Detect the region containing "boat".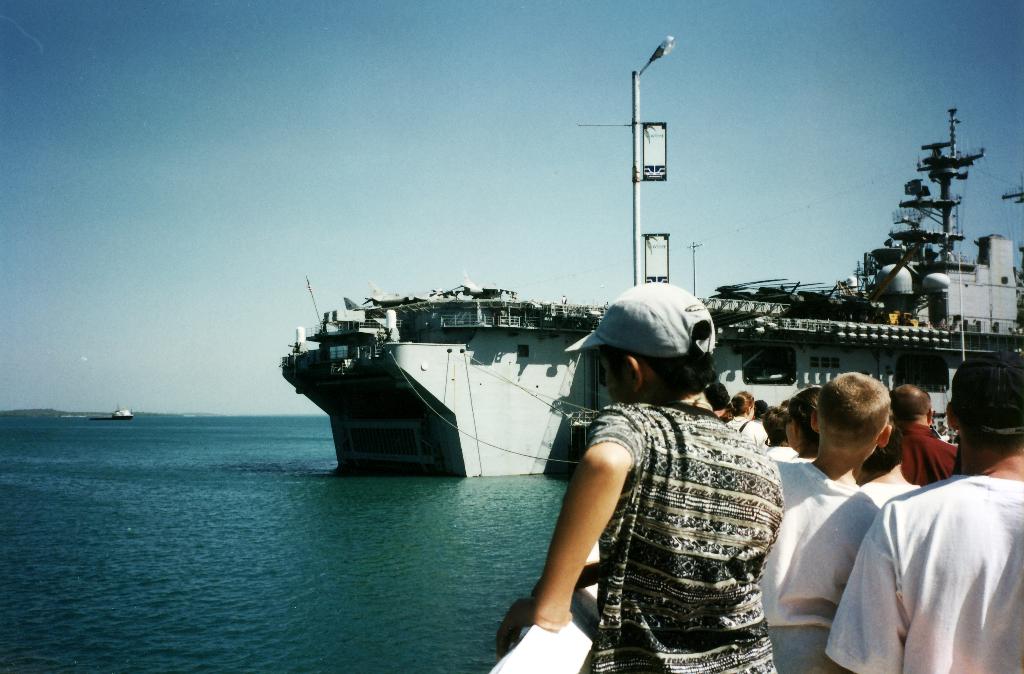
select_region(83, 403, 136, 424).
